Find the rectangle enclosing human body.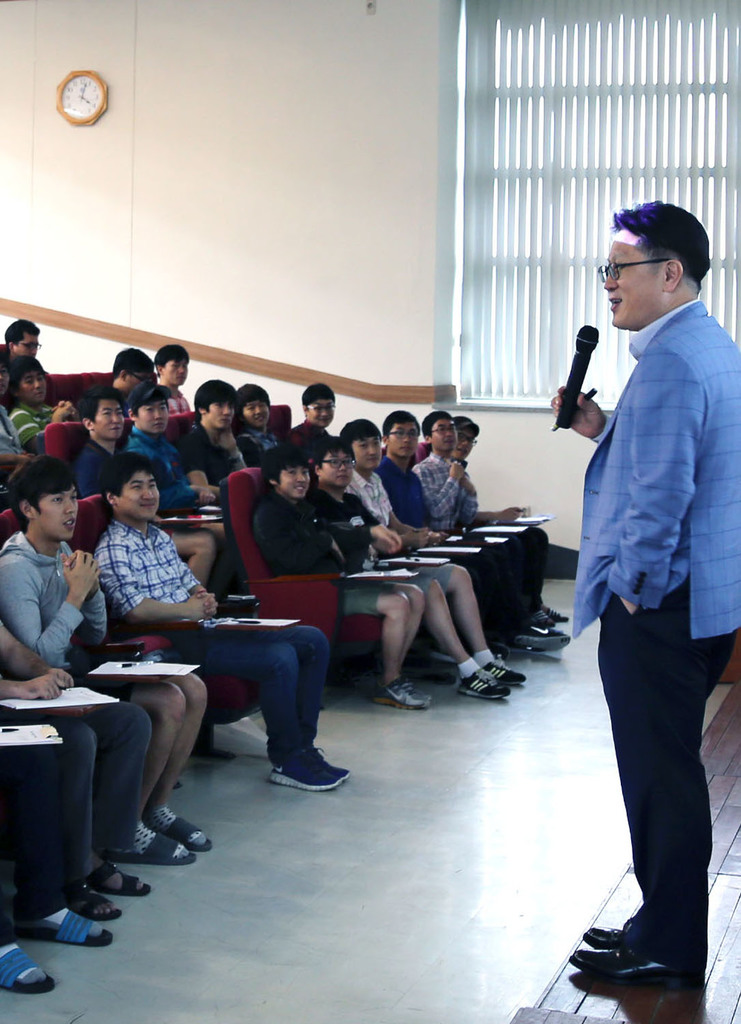
box(300, 483, 527, 702).
